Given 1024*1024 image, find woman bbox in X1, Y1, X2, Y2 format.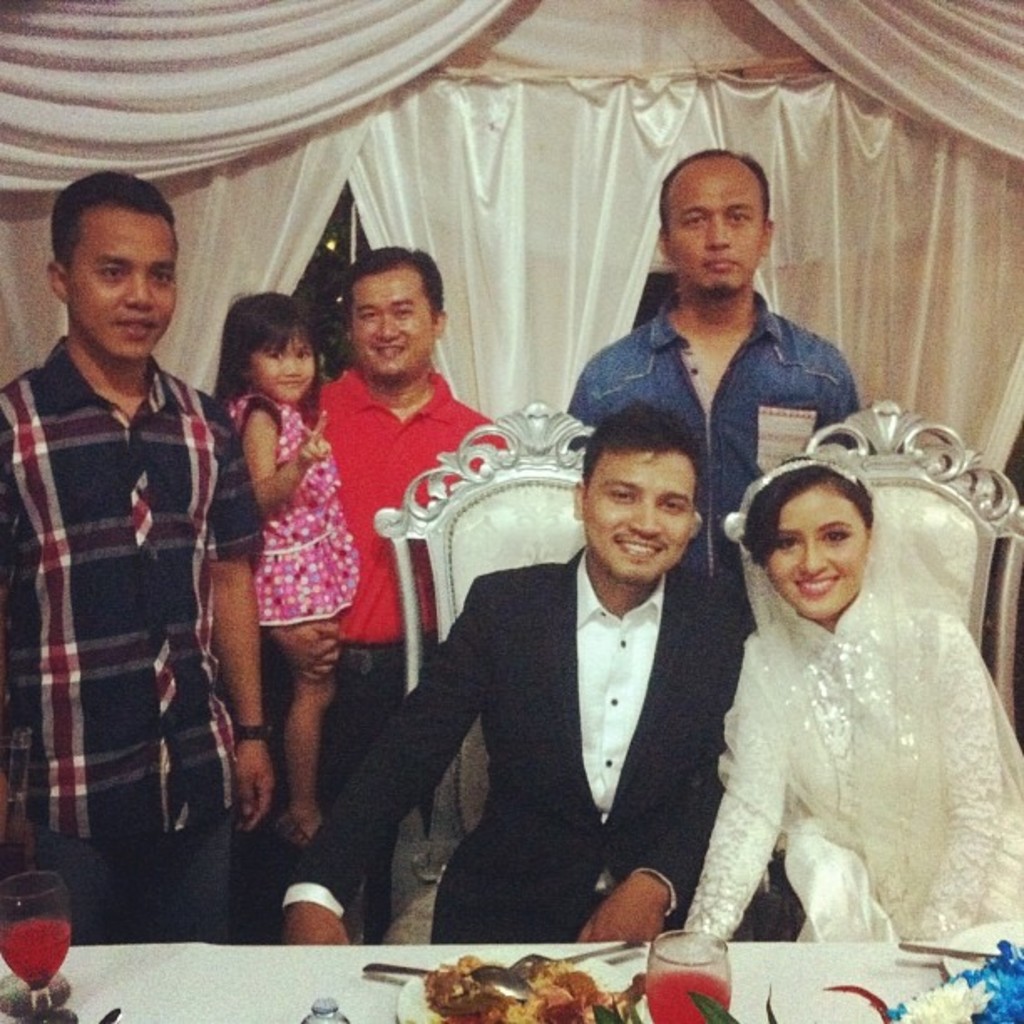
728, 463, 1022, 947.
